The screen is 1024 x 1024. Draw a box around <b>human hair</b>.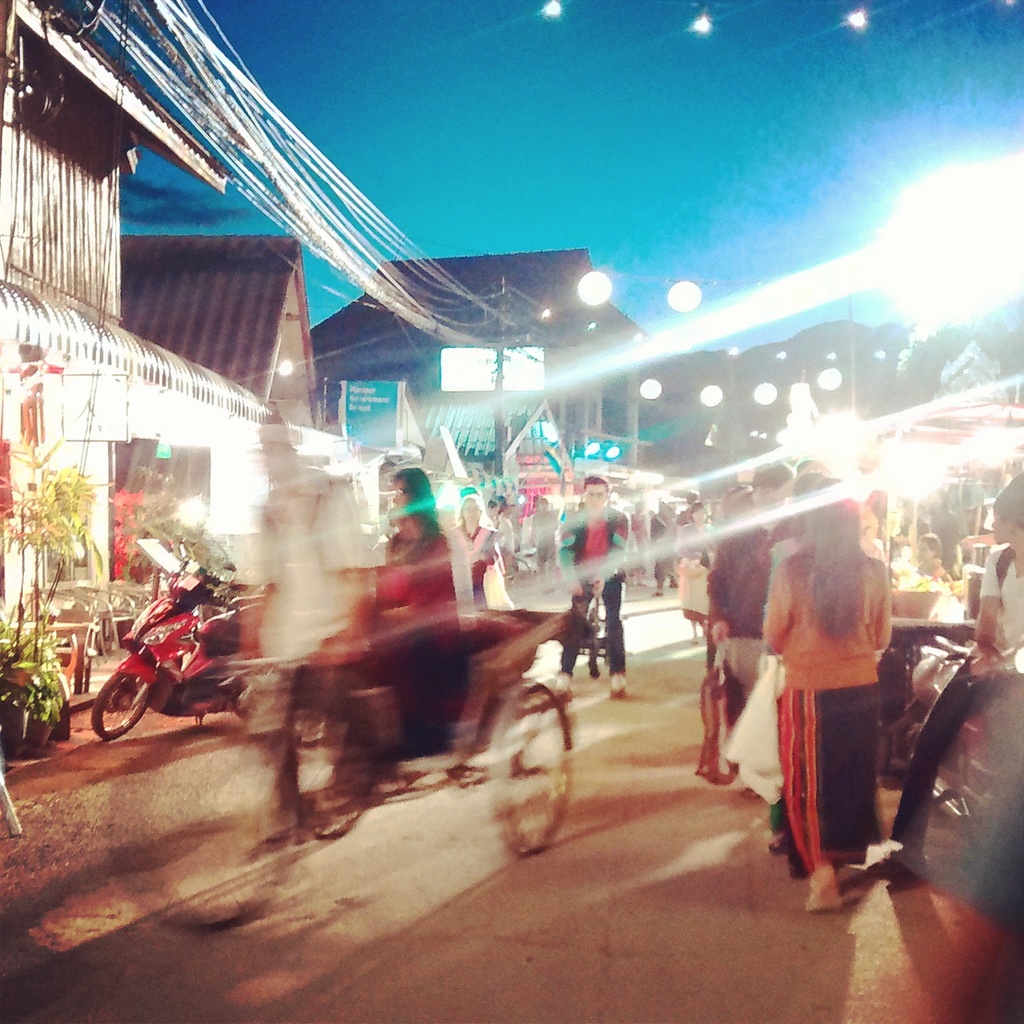
crop(584, 470, 608, 487).
